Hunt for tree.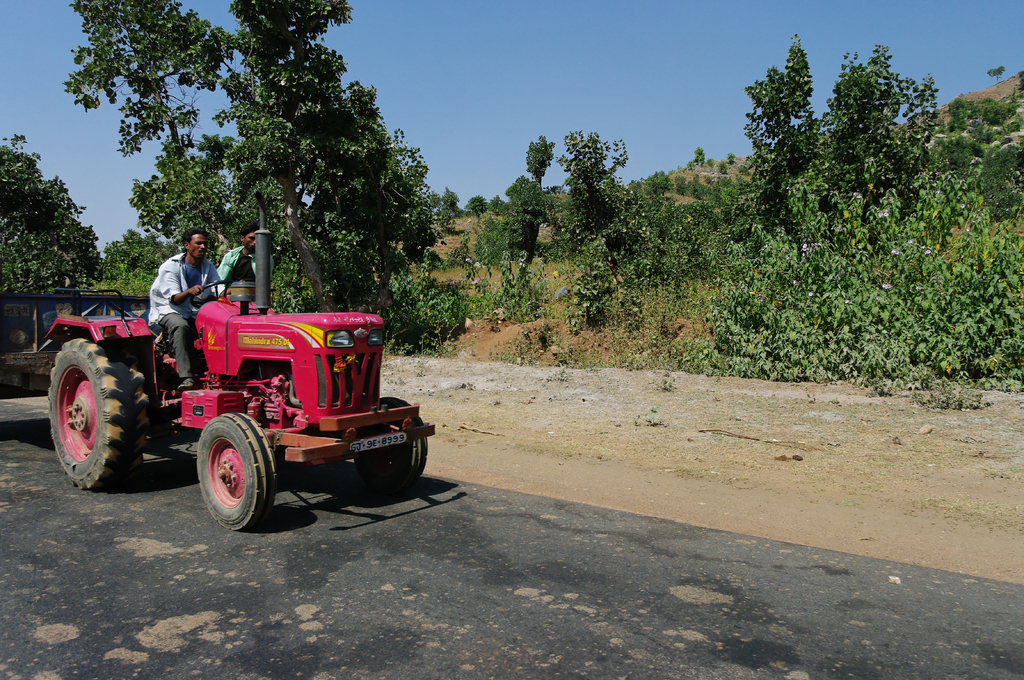
Hunted down at box=[0, 130, 110, 297].
